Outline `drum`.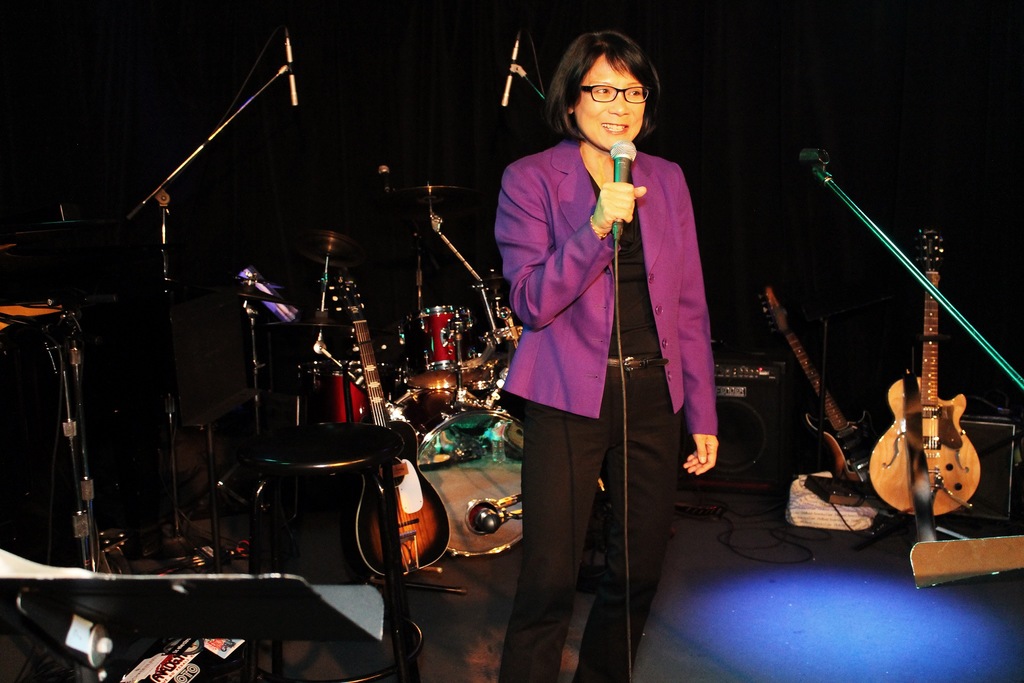
Outline: <box>495,320,524,384</box>.
